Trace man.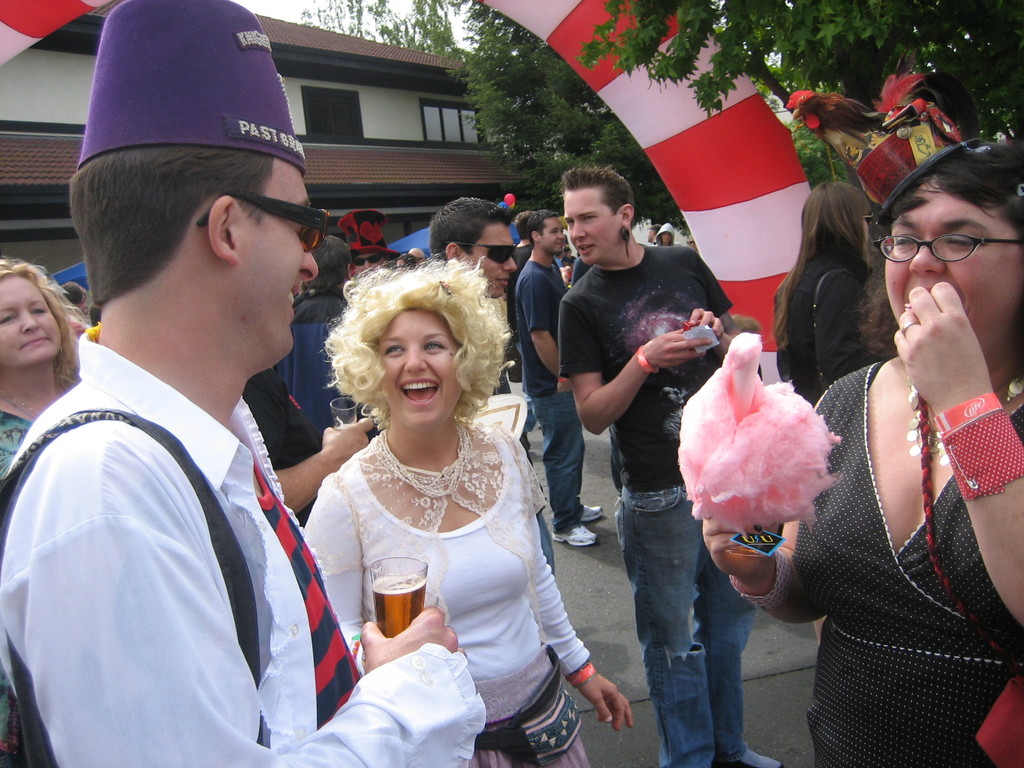
Traced to region(429, 193, 556, 579).
